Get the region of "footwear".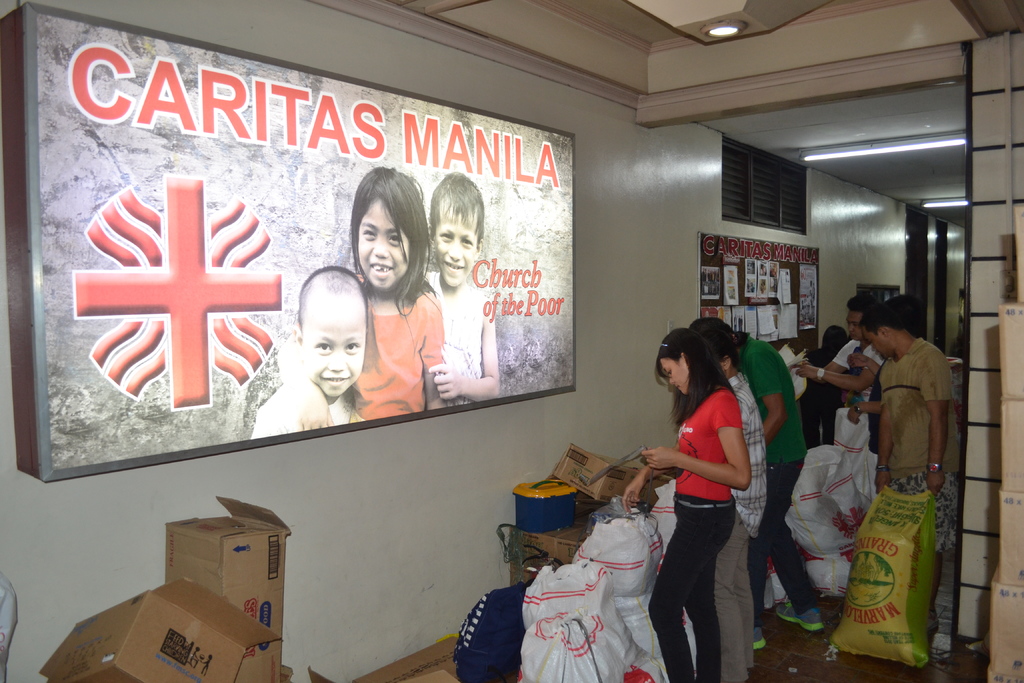
bbox=[932, 629, 953, 662].
